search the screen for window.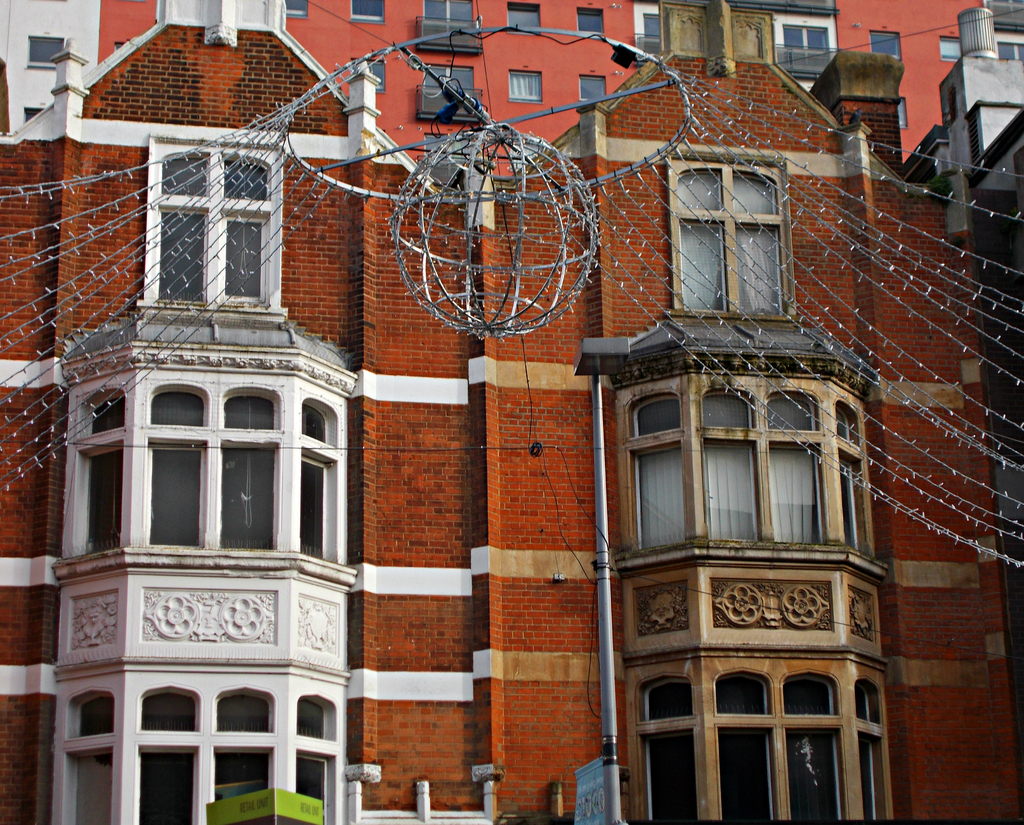
Found at (x1=127, y1=132, x2=311, y2=333).
